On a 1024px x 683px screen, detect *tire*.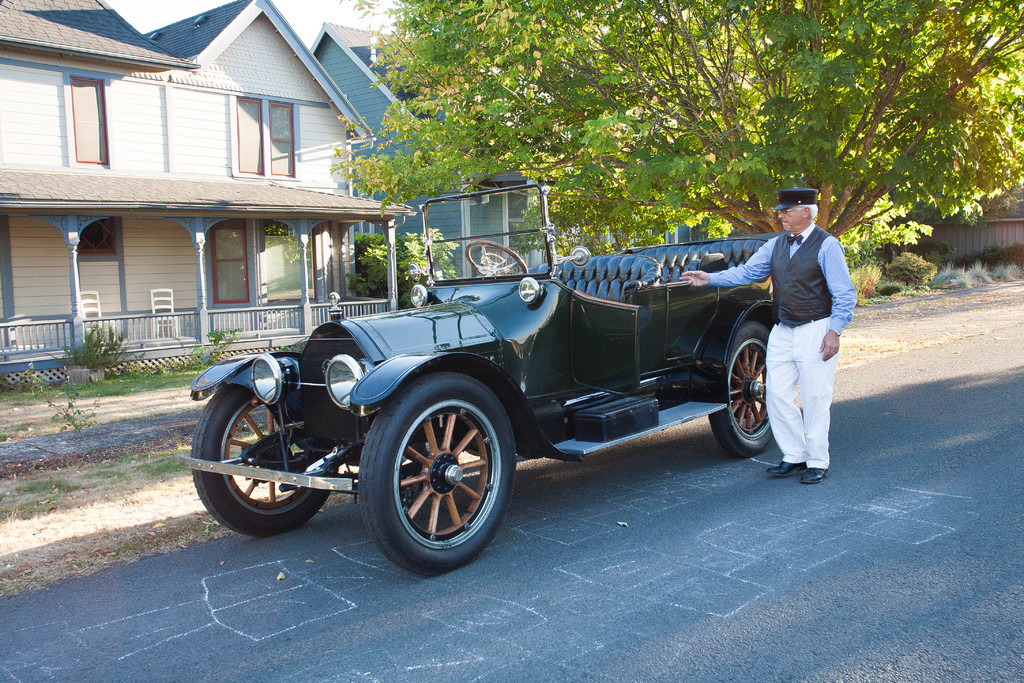
<box>353,366,520,578</box>.
